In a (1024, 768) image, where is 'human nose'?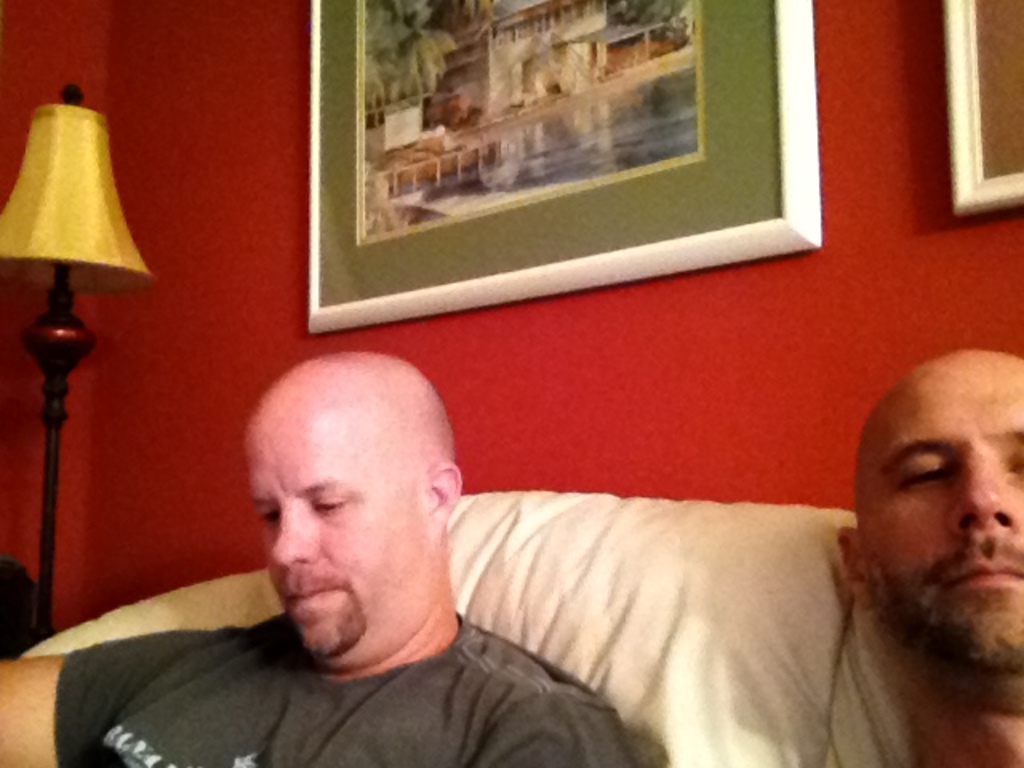
[x1=269, y1=509, x2=323, y2=570].
